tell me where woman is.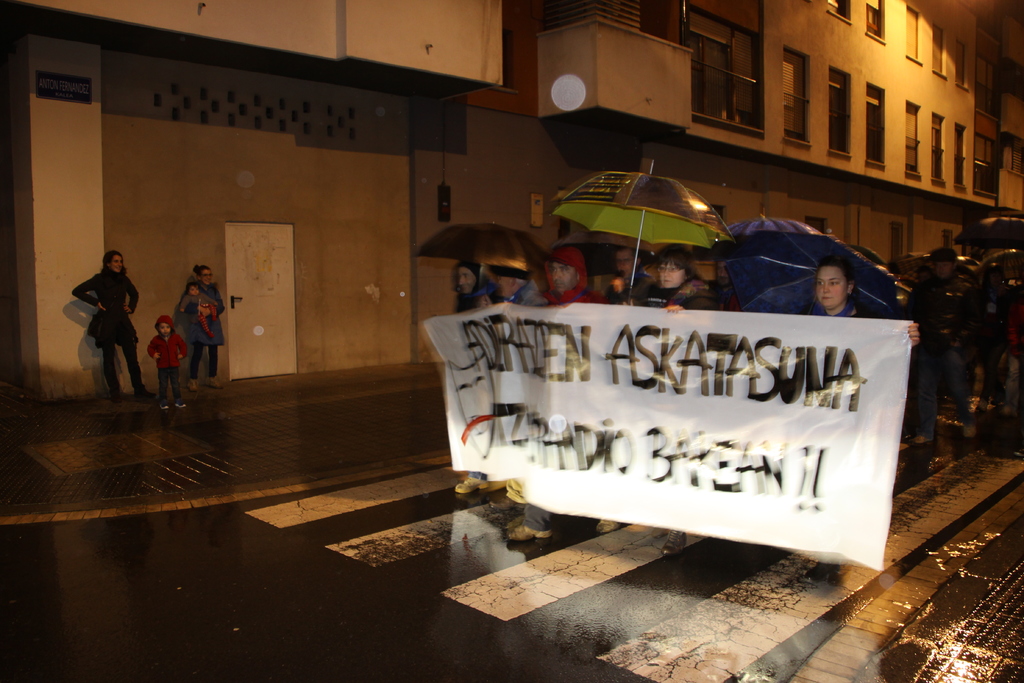
woman is at [left=622, top=253, right=714, bottom=314].
